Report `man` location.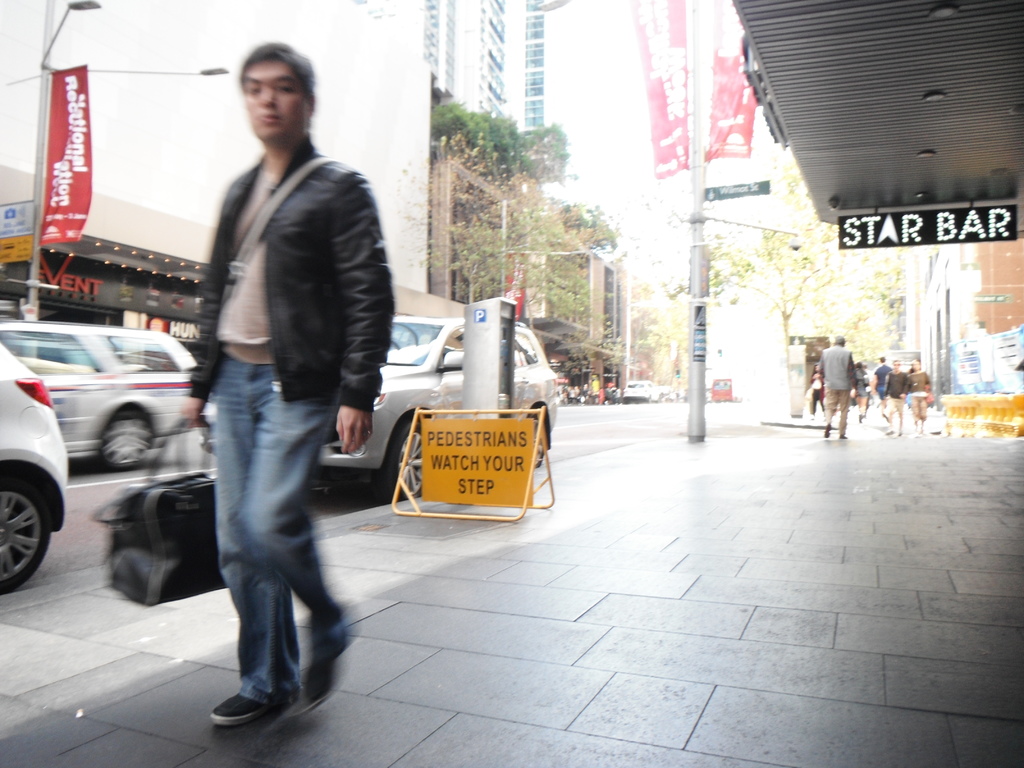
Report: (left=903, top=348, right=931, bottom=440).
